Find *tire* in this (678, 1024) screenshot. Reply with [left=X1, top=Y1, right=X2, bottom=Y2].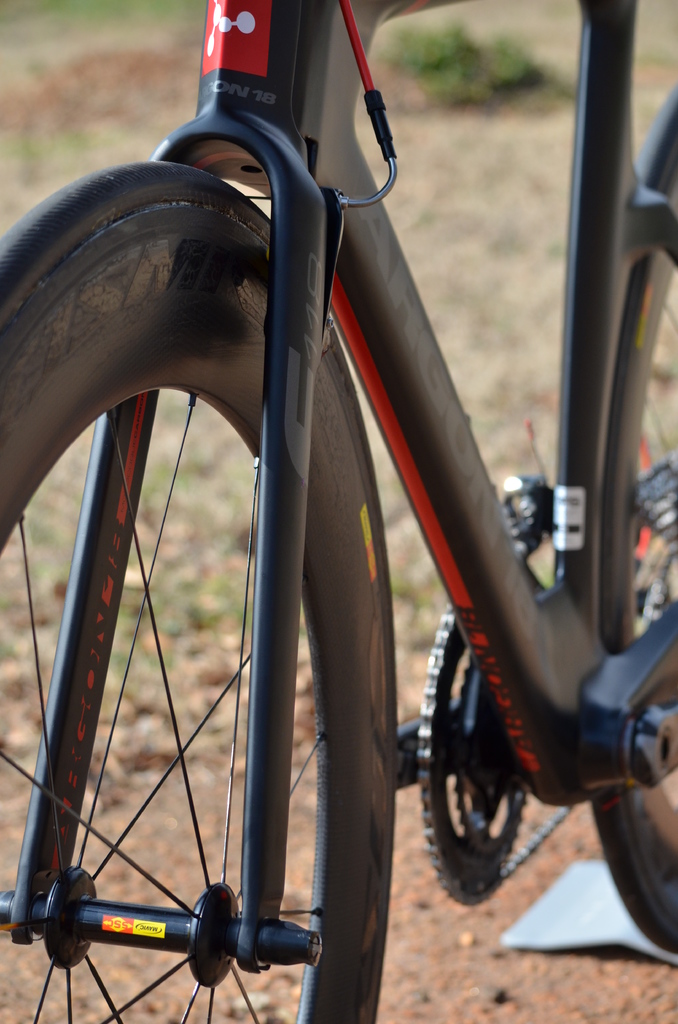
[left=592, top=83, right=677, bottom=959].
